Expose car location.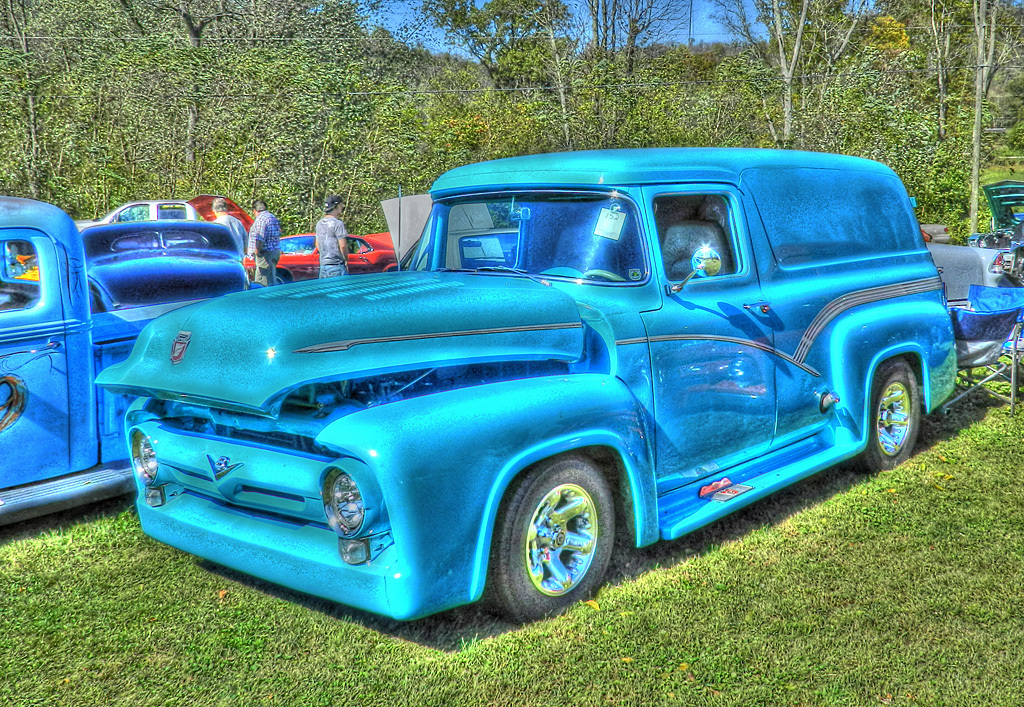
Exposed at bbox=[0, 194, 243, 534].
